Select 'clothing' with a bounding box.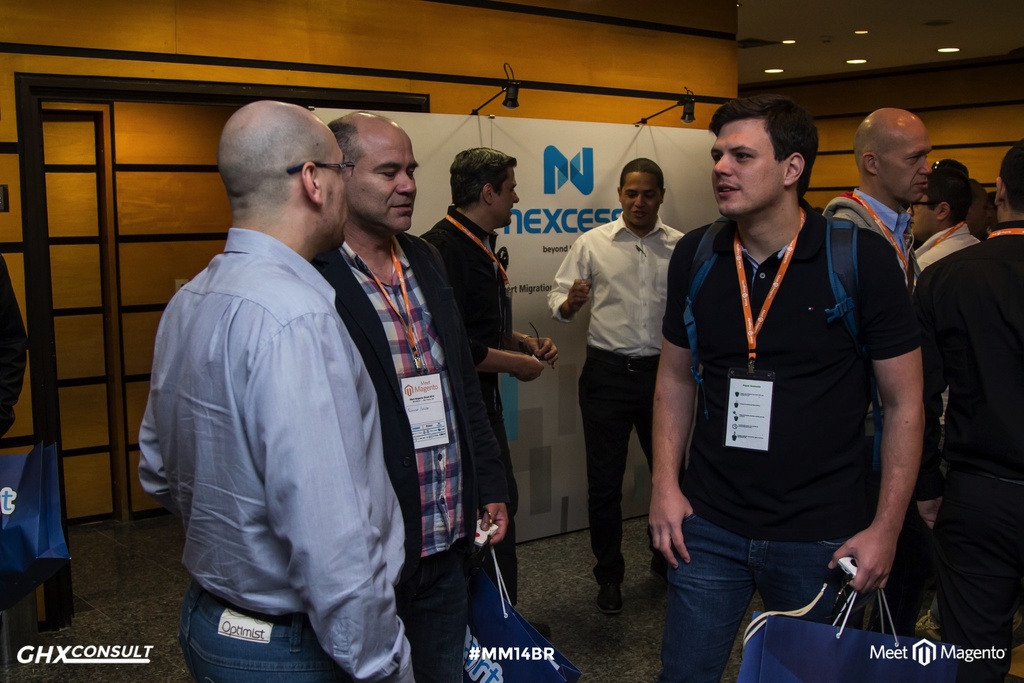
(left=821, top=185, right=911, bottom=249).
